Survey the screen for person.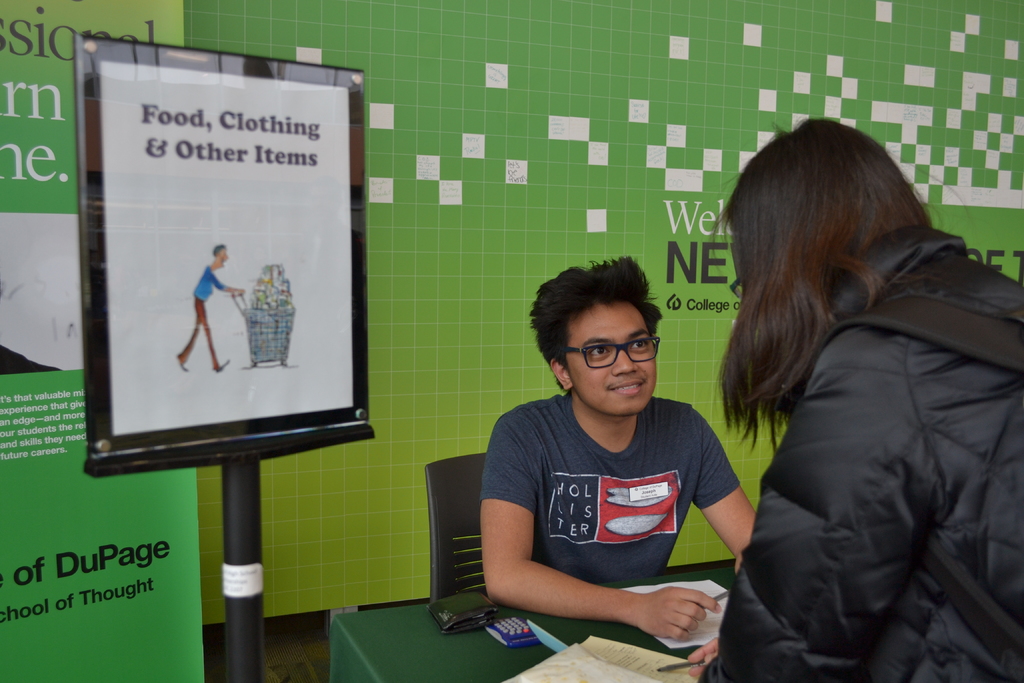
Survey found: <region>476, 251, 755, 675</region>.
